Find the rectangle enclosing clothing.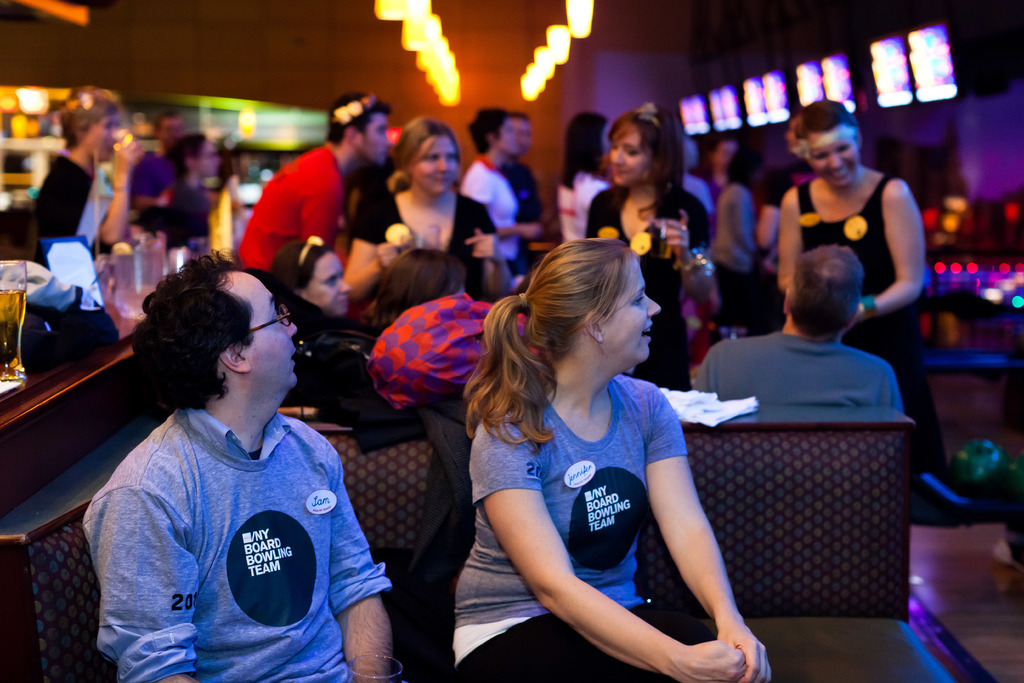
rect(372, 302, 494, 409).
